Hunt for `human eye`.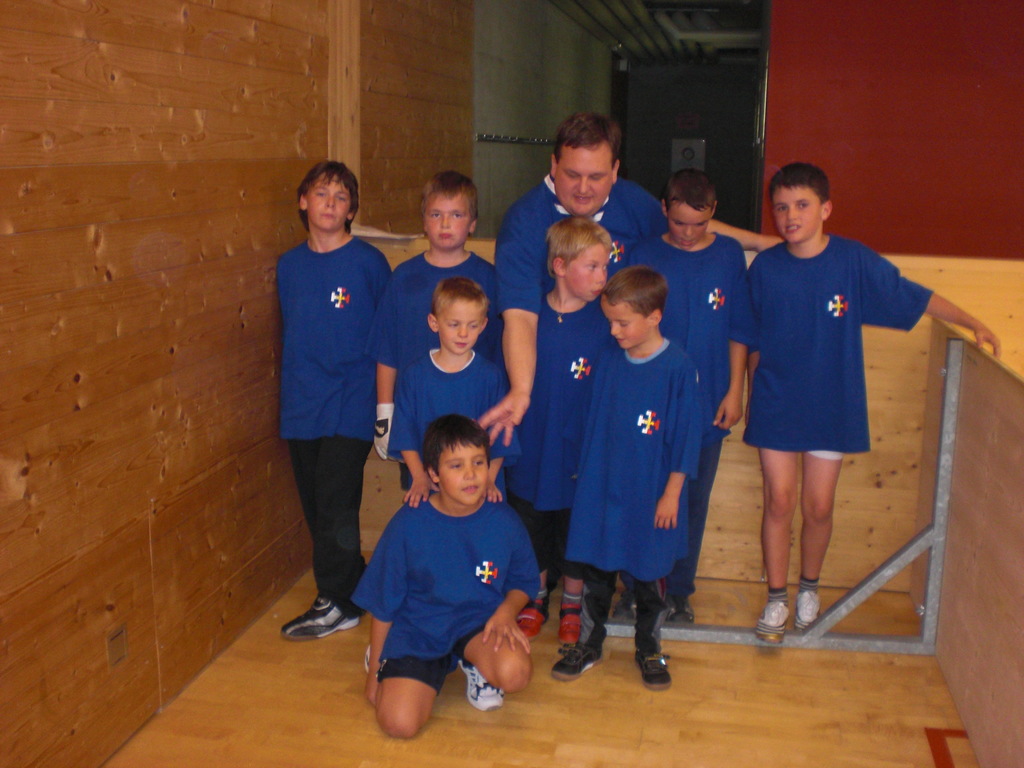
Hunted down at {"x1": 563, "y1": 172, "x2": 579, "y2": 180}.
